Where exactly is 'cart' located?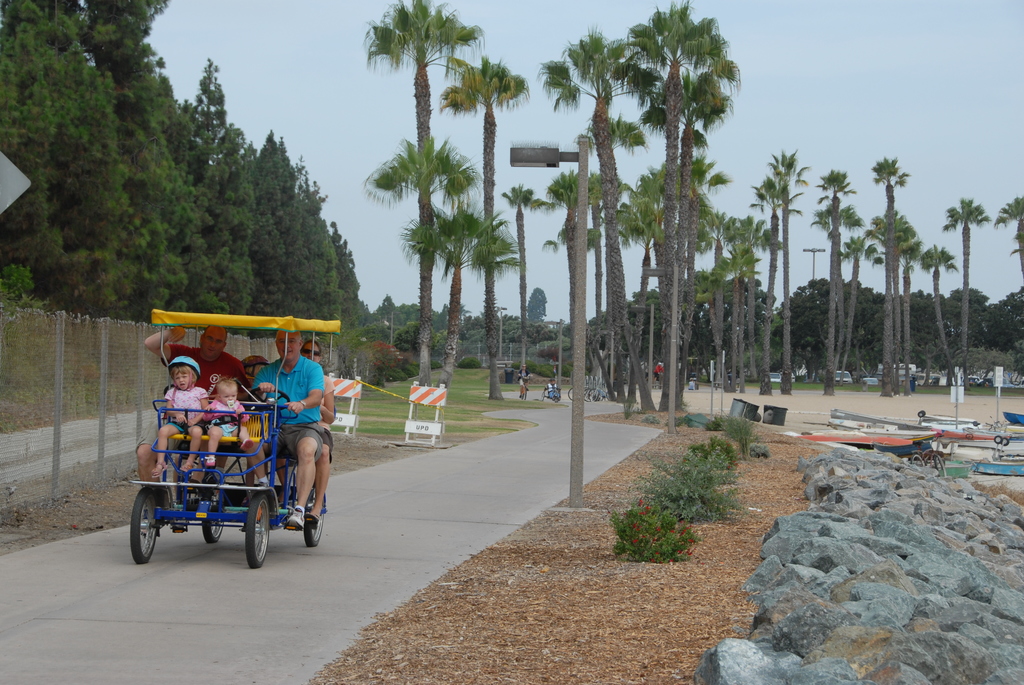
Its bounding box is (130,310,342,567).
